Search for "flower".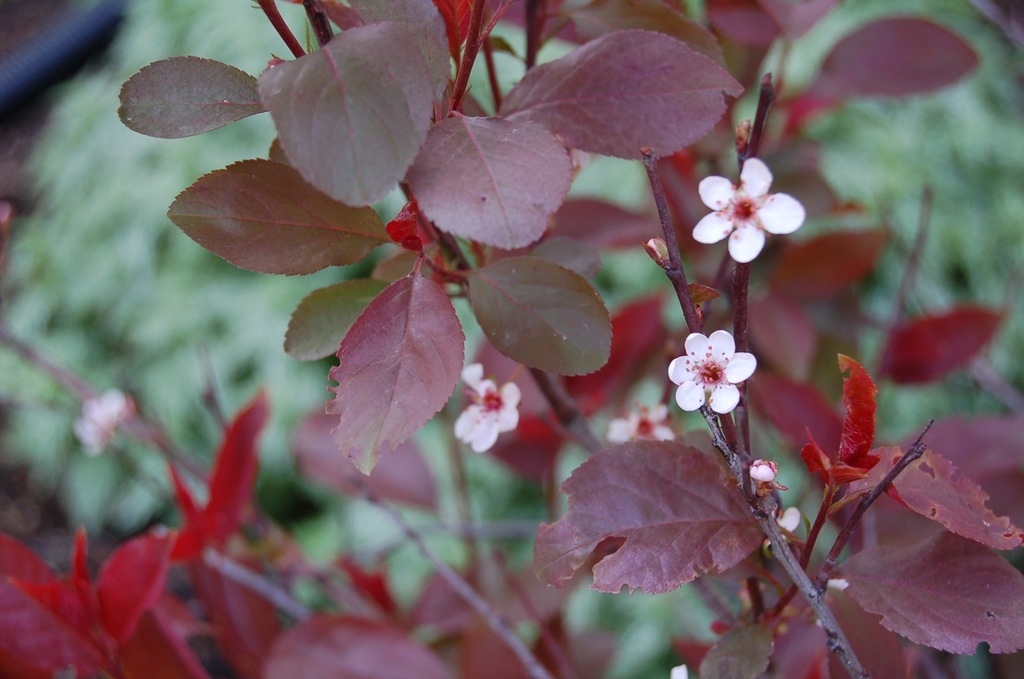
Found at 604, 399, 669, 444.
